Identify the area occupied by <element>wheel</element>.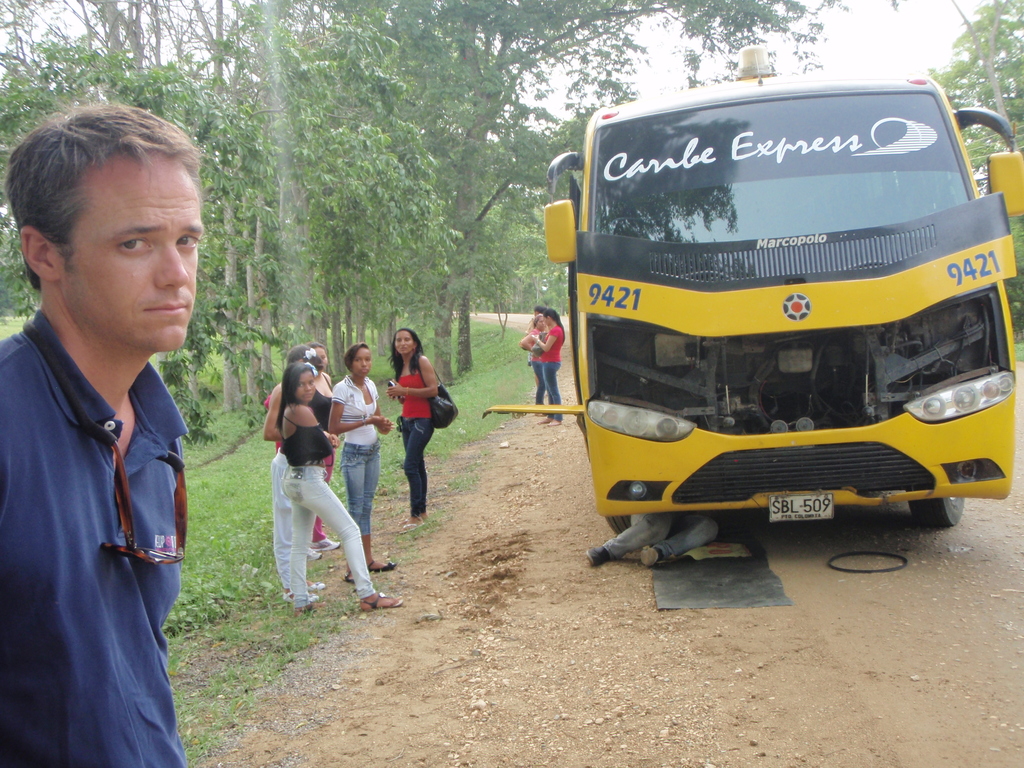
Area: left=899, top=490, right=968, bottom=532.
